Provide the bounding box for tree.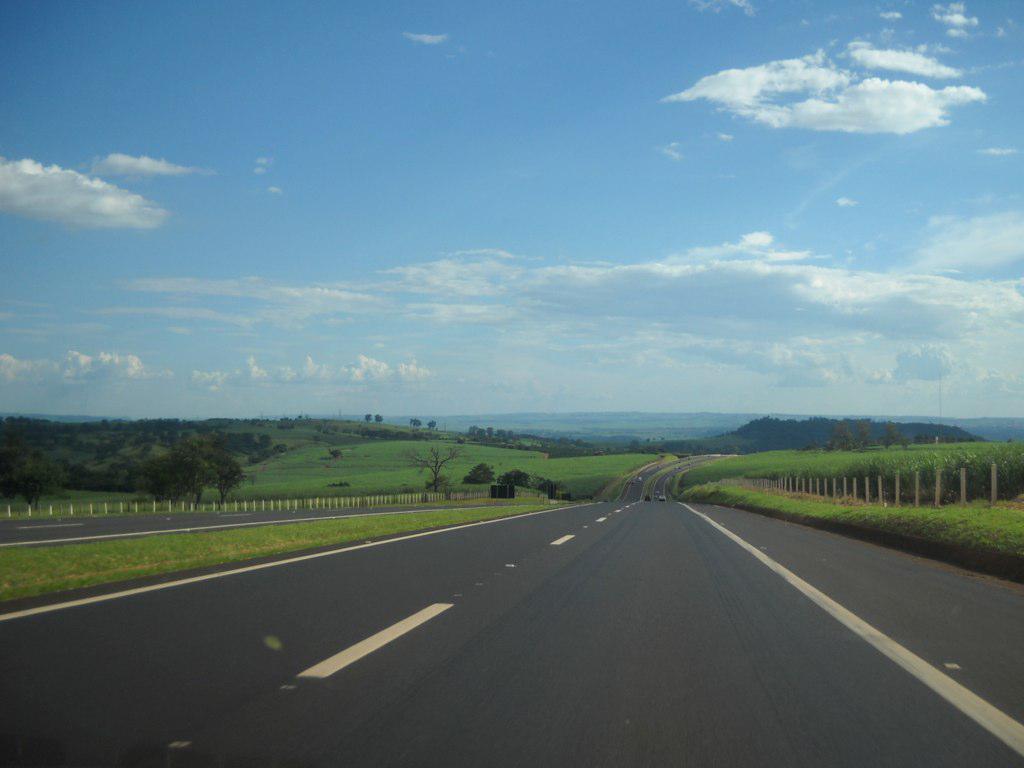
(461, 467, 490, 481).
